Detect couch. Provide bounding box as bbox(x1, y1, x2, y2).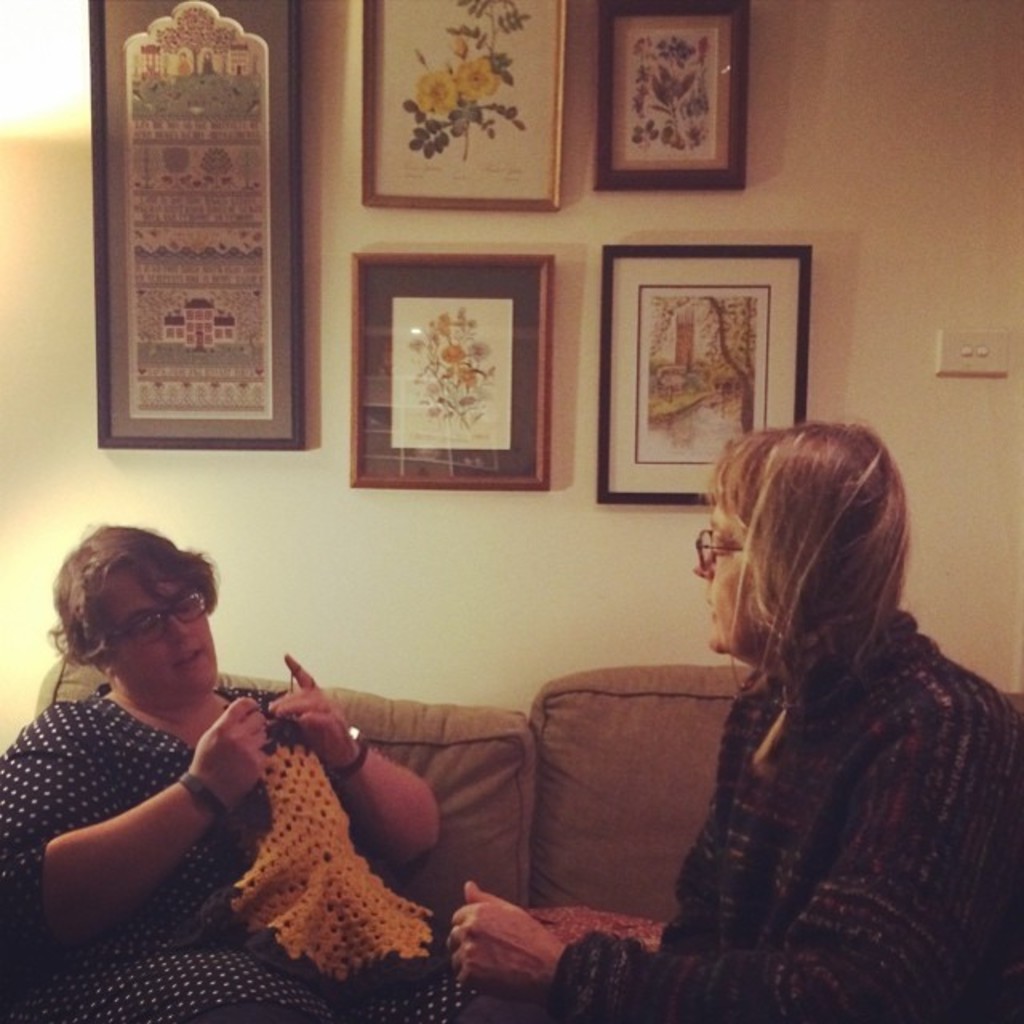
bbox(0, 627, 733, 1023).
